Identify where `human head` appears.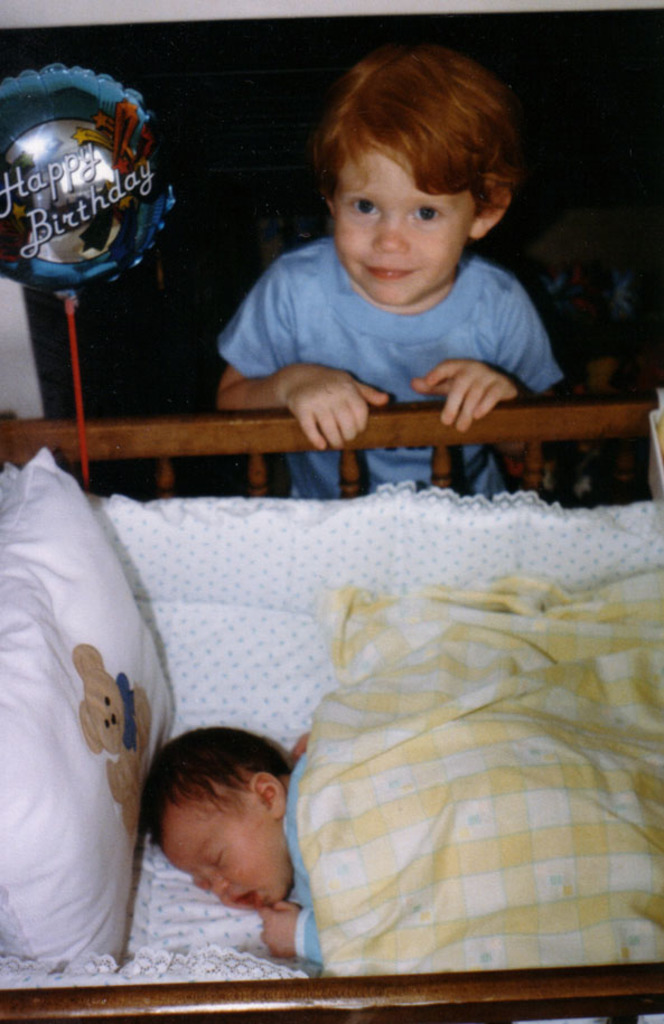
Appears at <region>144, 729, 310, 910</region>.
